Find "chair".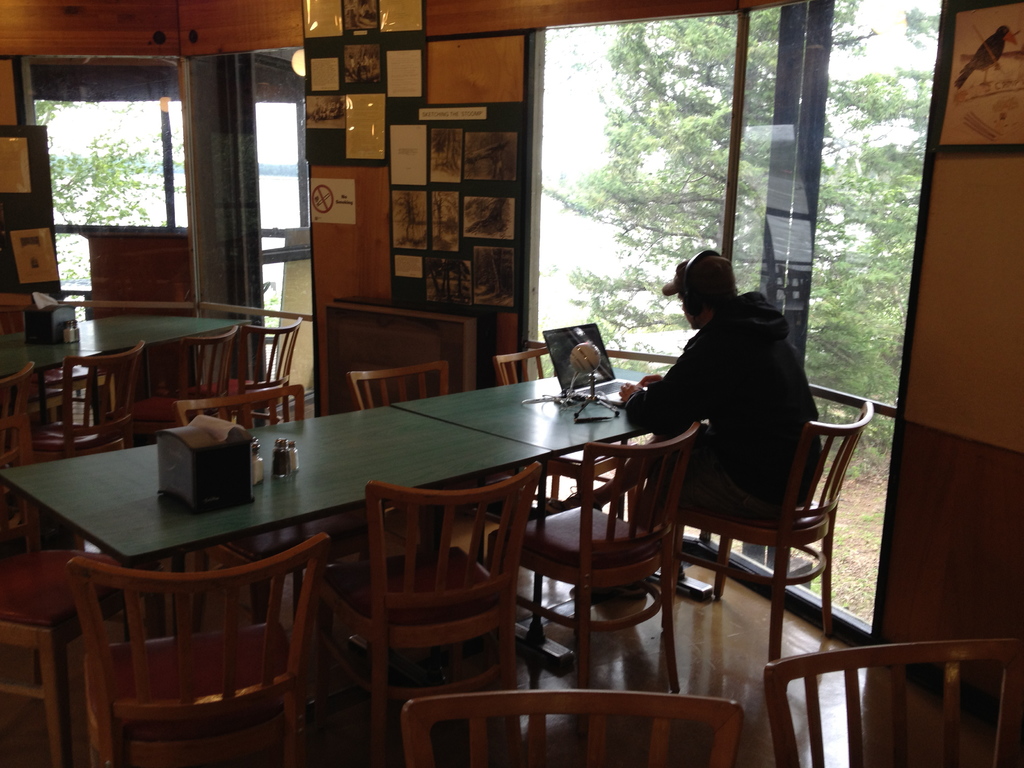
[188,319,300,426].
